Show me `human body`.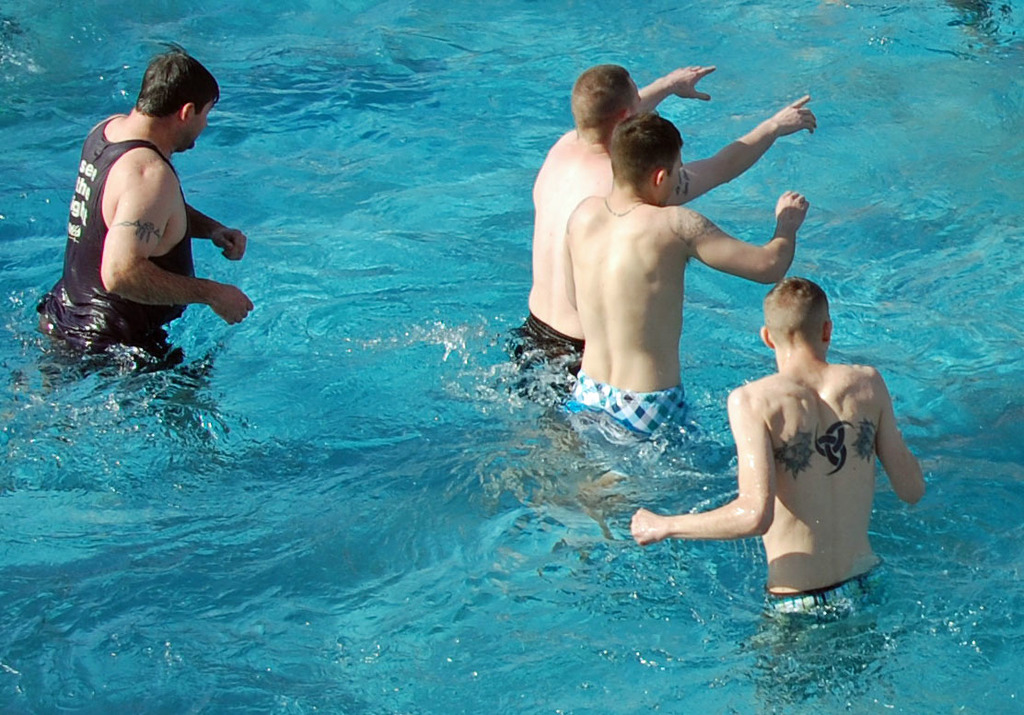
`human body` is here: box=[624, 276, 926, 607].
